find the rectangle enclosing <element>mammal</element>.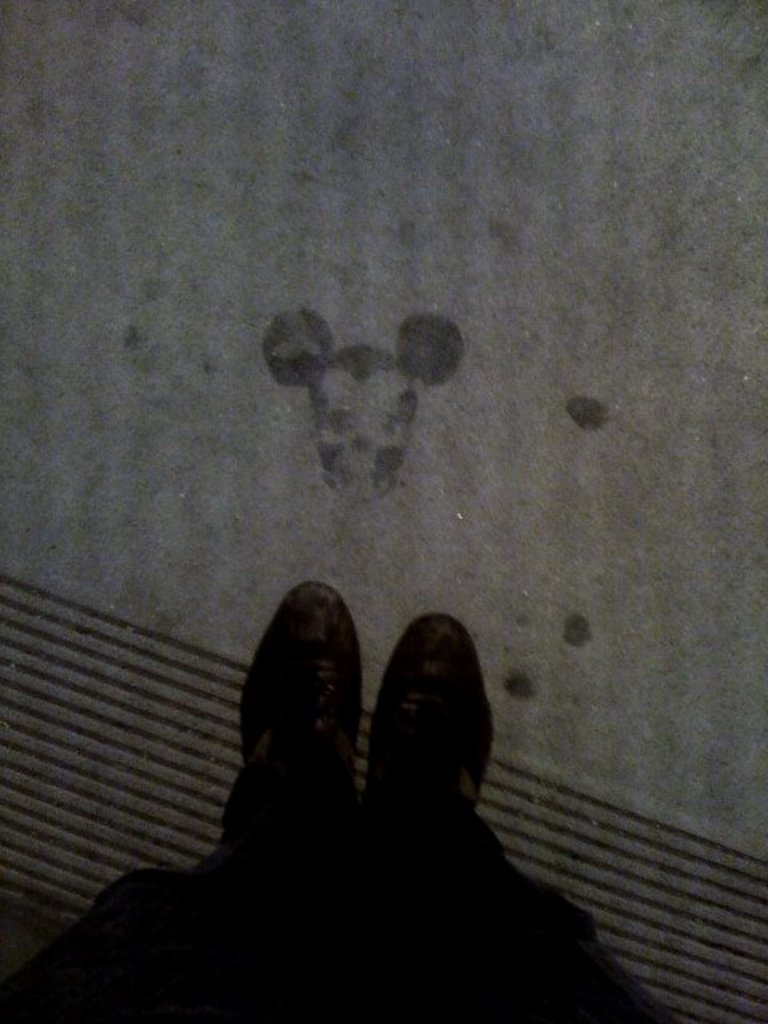
l=0, t=579, r=693, b=1022.
